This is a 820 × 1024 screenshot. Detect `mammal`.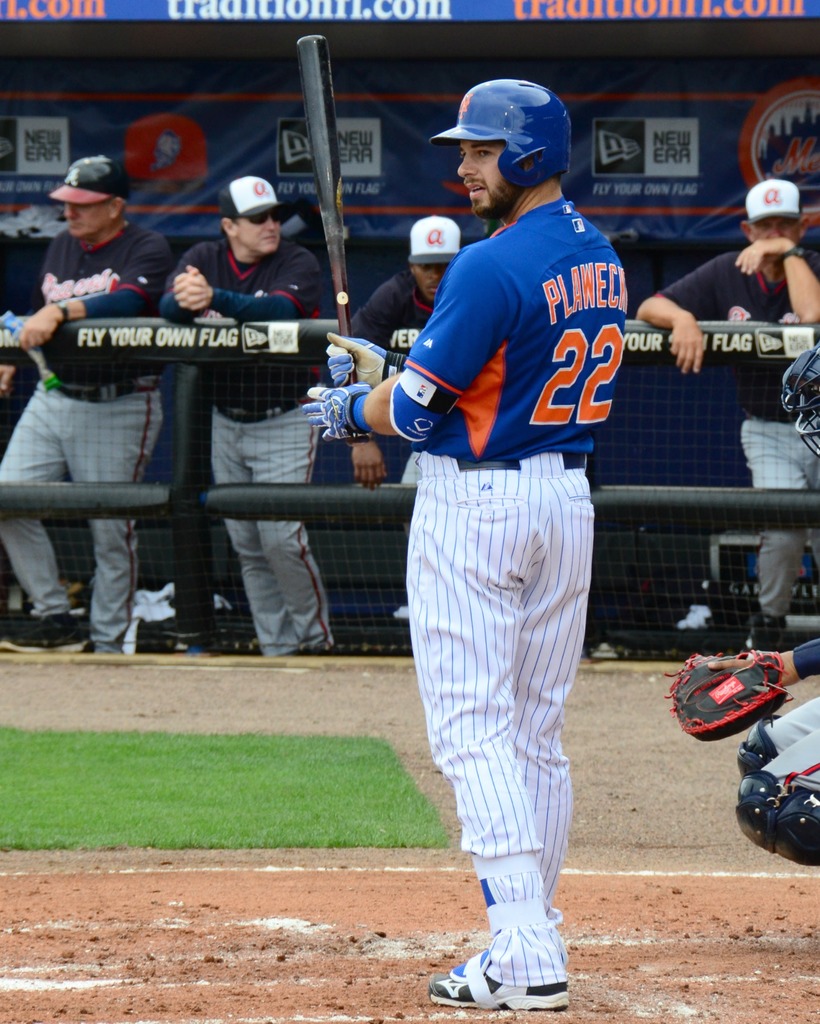
165 171 329 655.
